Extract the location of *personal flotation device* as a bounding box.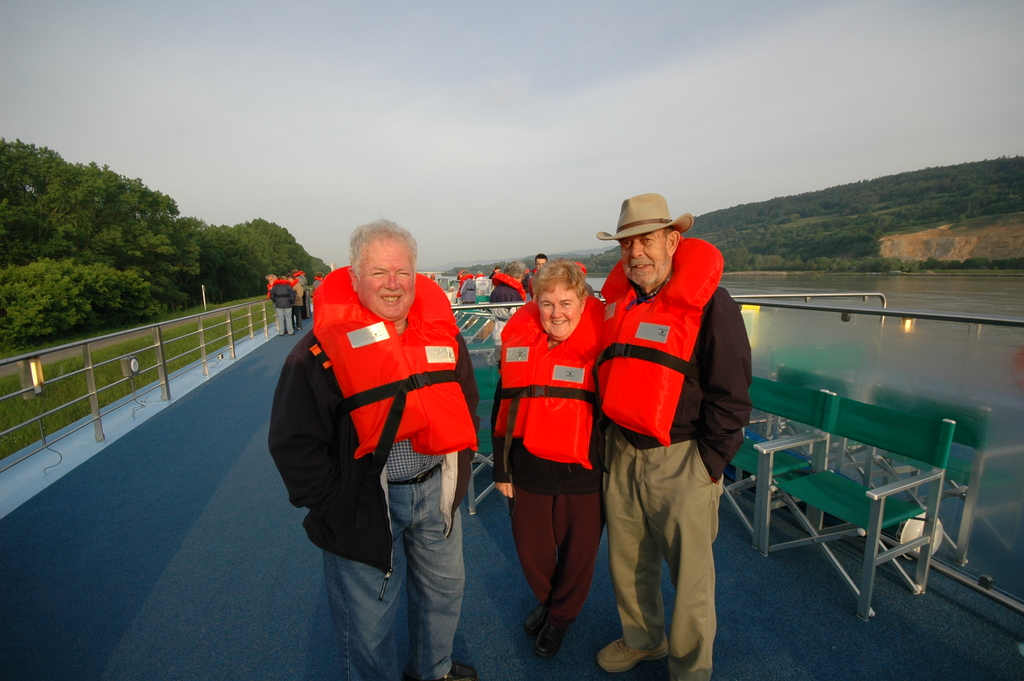
598,231,730,460.
